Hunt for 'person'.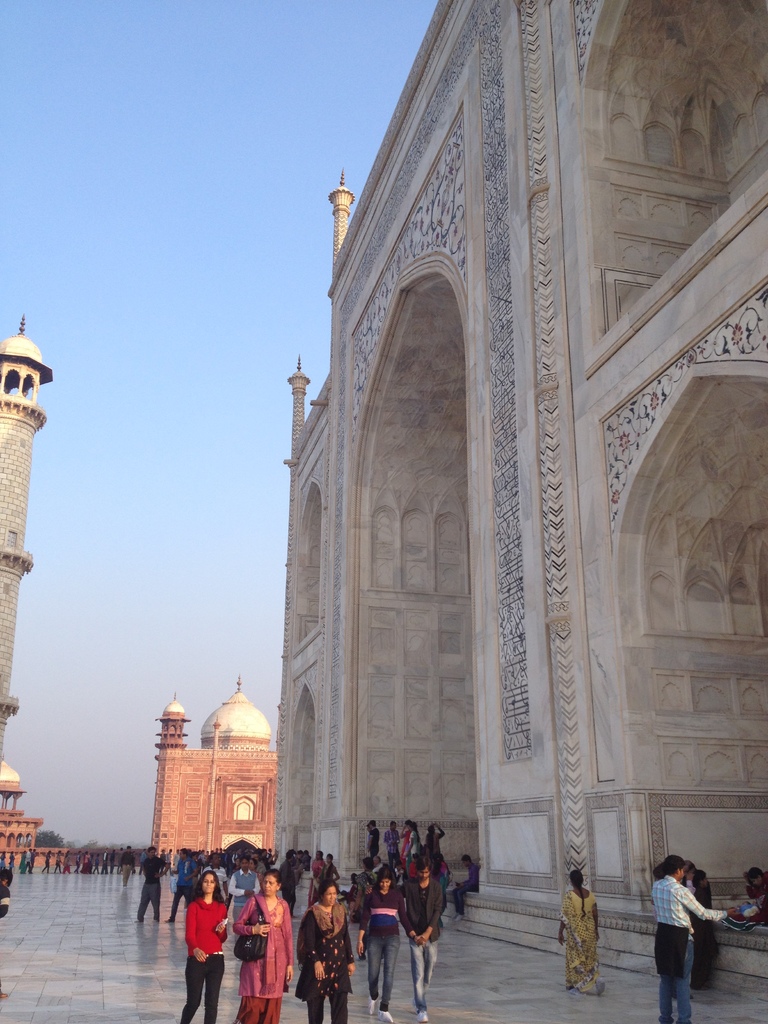
Hunted down at bbox=[22, 849, 33, 872].
